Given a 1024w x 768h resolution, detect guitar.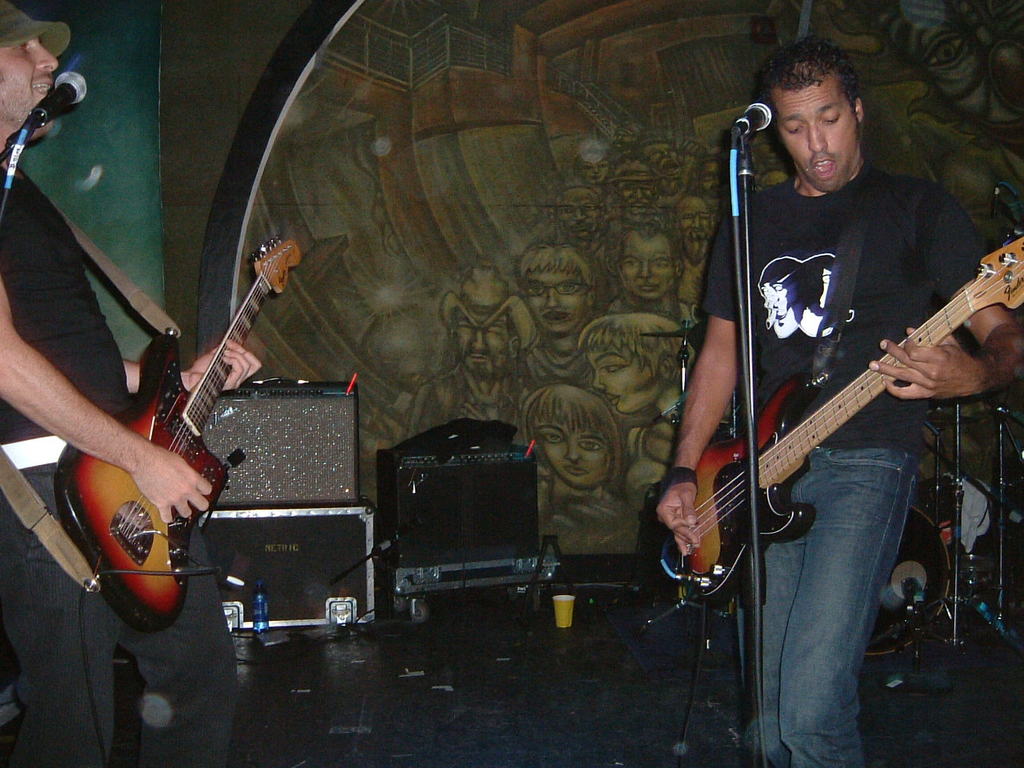
locate(50, 238, 304, 638).
